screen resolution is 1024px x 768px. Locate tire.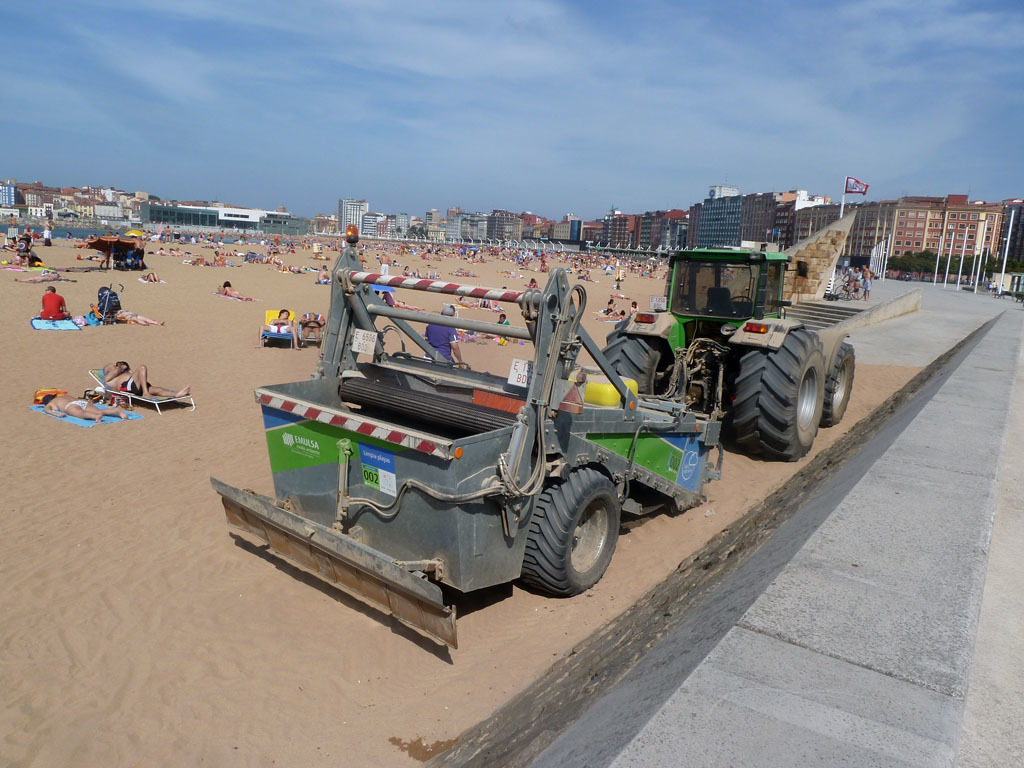
bbox=(732, 330, 825, 461).
